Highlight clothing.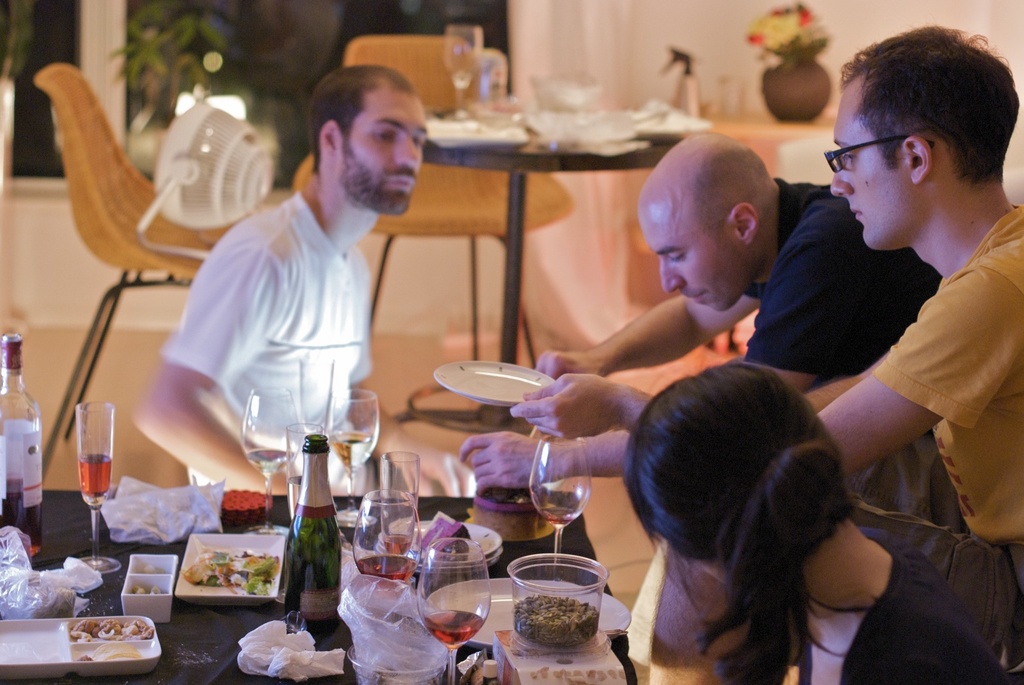
Highlighted region: l=151, t=189, r=374, b=487.
